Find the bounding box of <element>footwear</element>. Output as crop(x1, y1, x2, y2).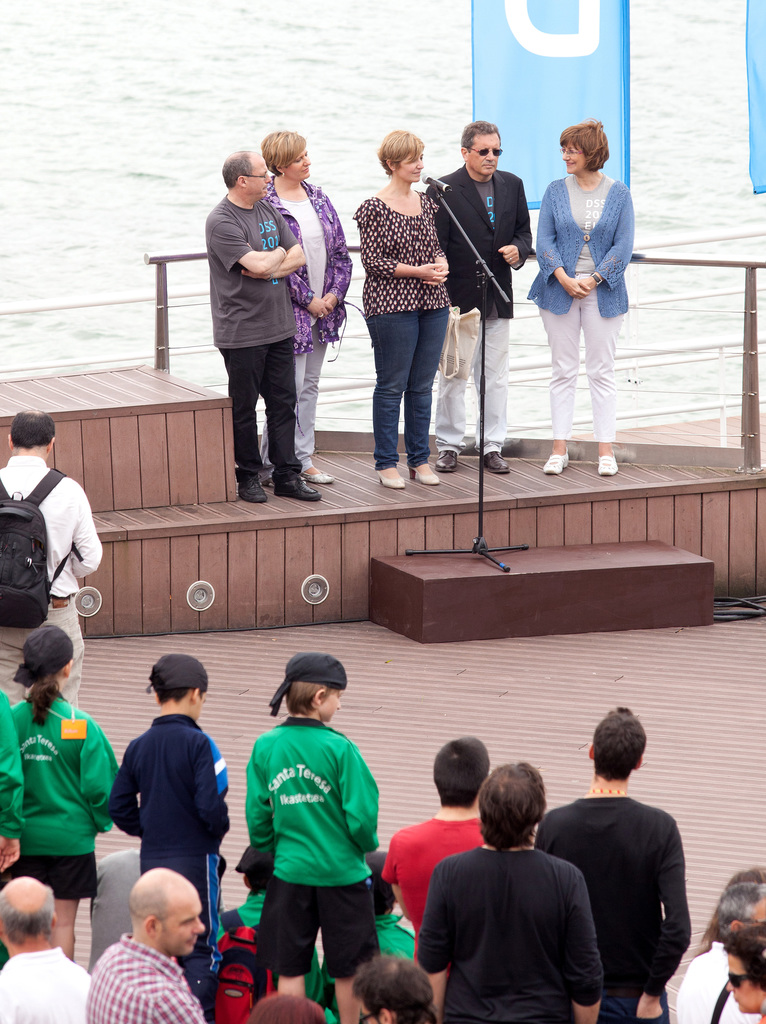
crop(598, 440, 619, 474).
